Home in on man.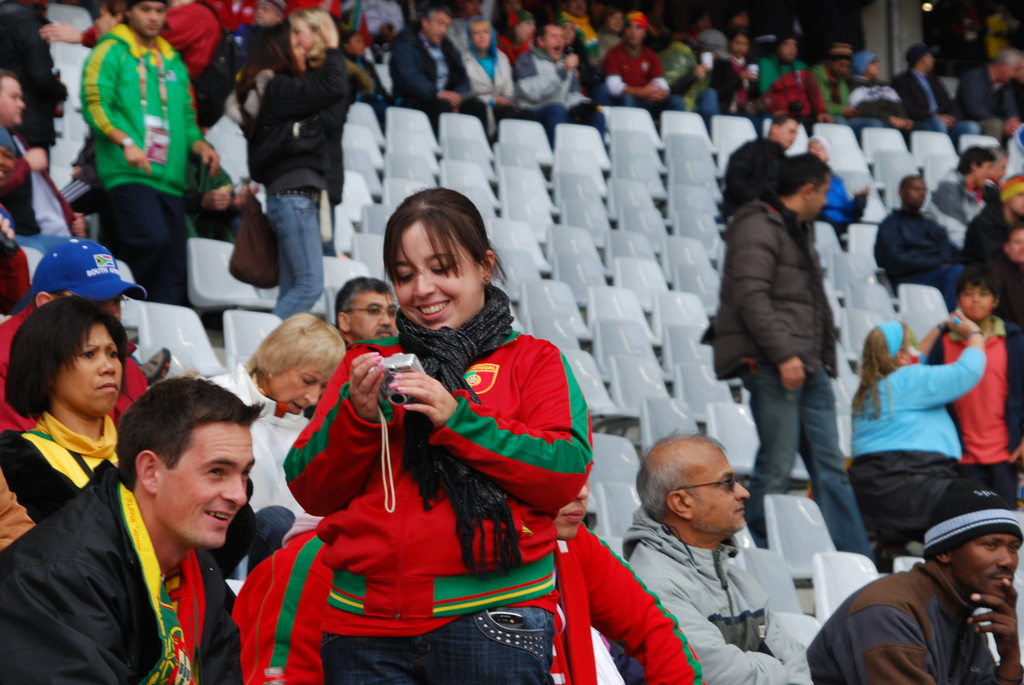
Homed in at detection(872, 171, 968, 310).
